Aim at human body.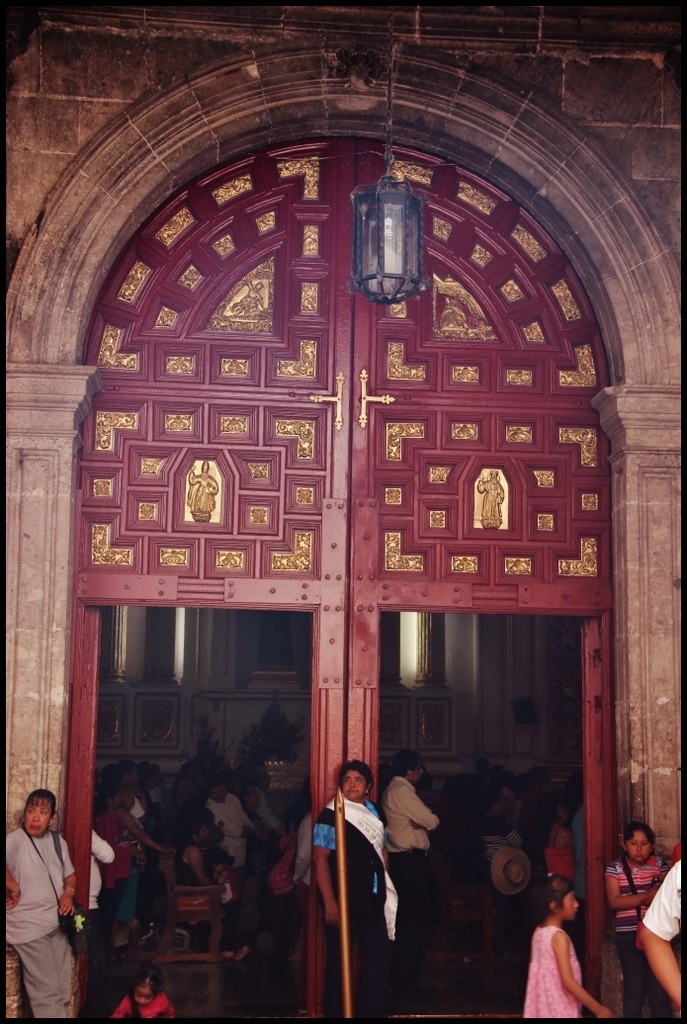
Aimed at 382/770/437/921.
